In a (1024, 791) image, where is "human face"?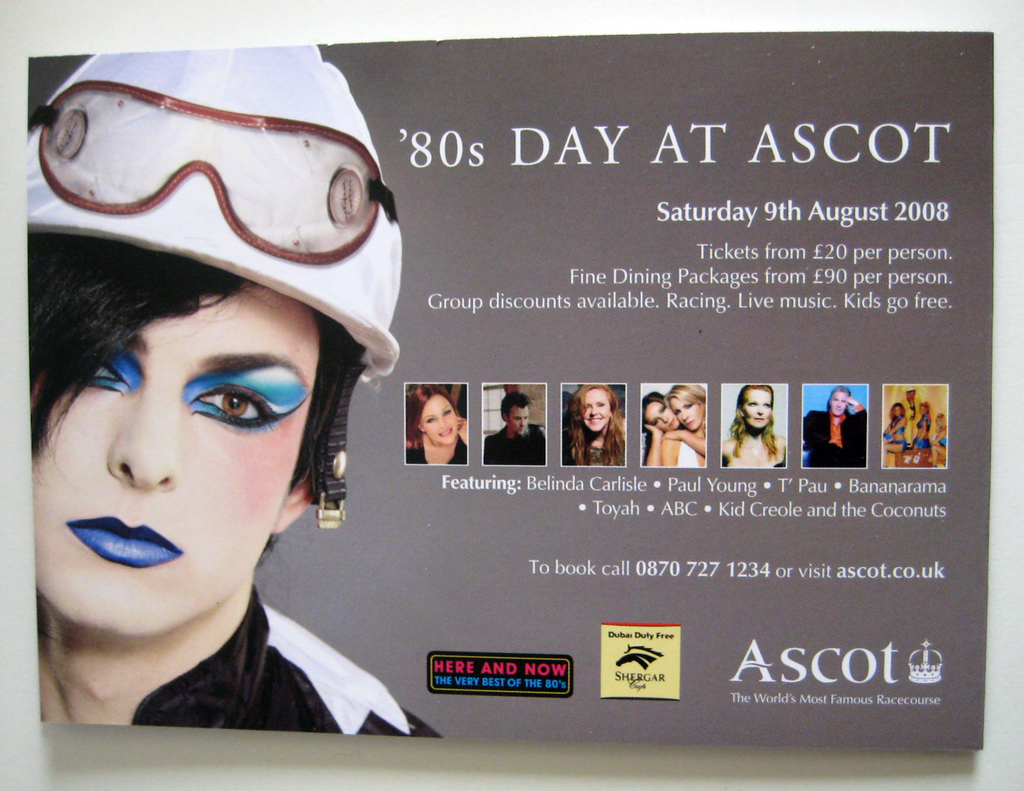
{"left": 641, "top": 398, "right": 674, "bottom": 430}.
